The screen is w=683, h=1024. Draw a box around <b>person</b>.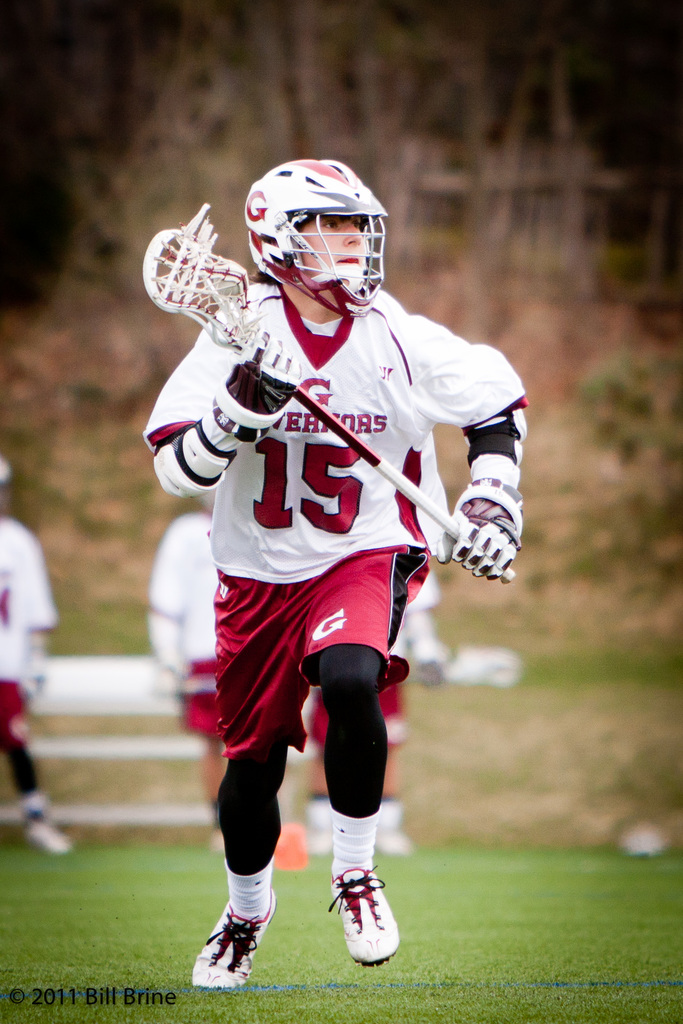
292 536 425 862.
